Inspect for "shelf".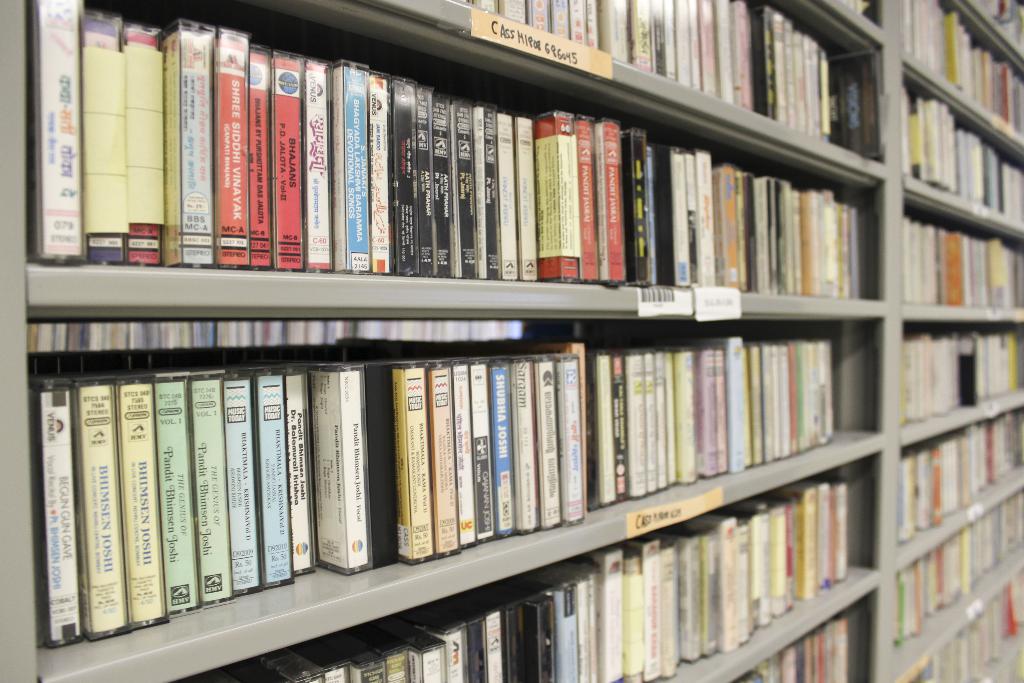
Inspection: left=175, top=464, right=888, bottom=682.
